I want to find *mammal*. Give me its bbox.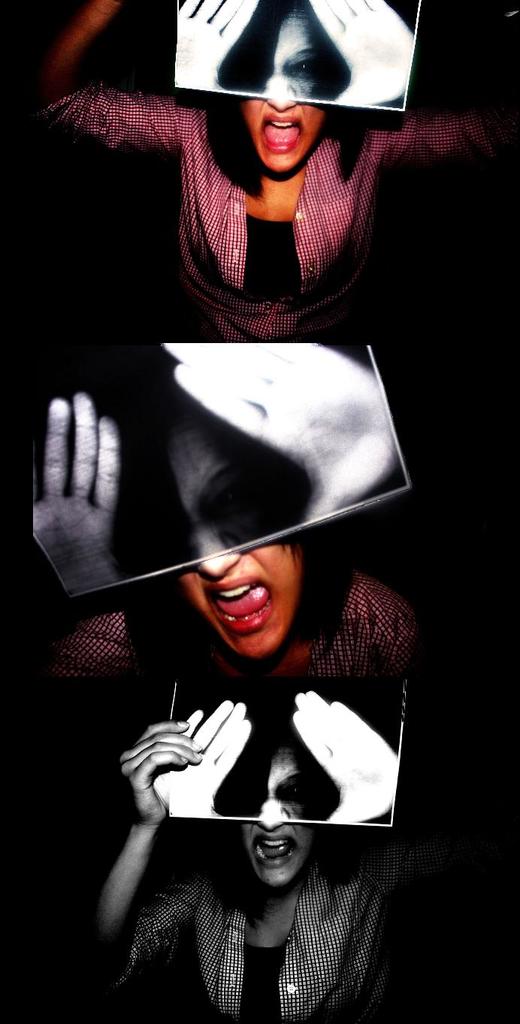
Rect(38, 529, 427, 696).
